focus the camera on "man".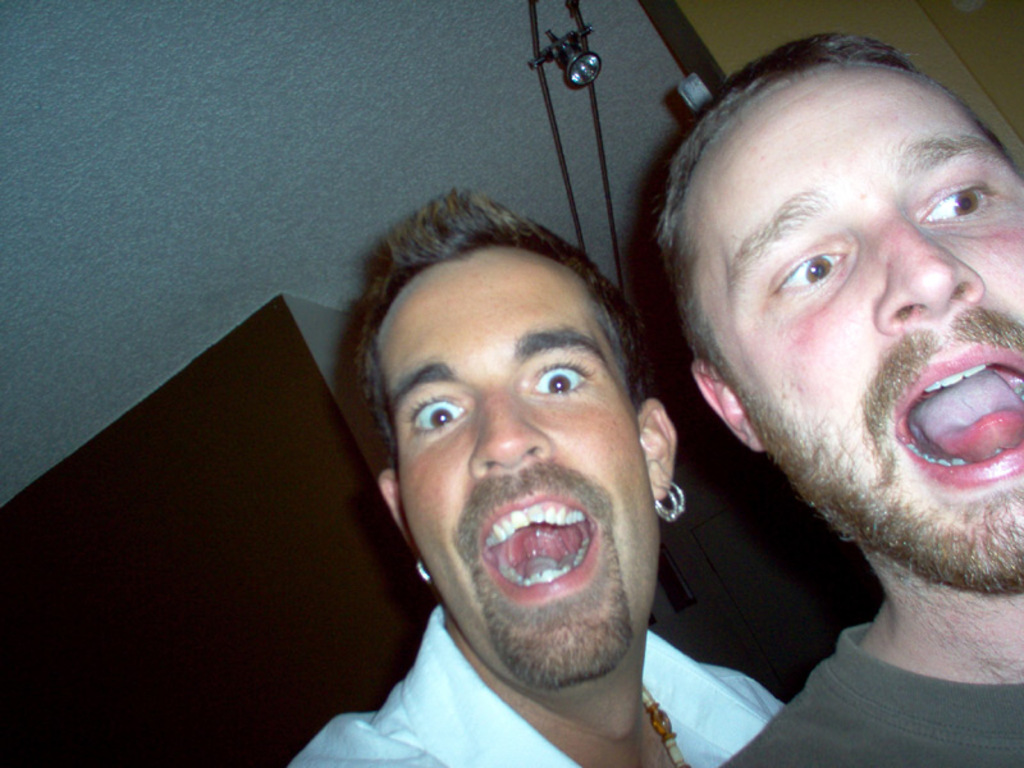
Focus region: BBox(713, 35, 1023, 767).
